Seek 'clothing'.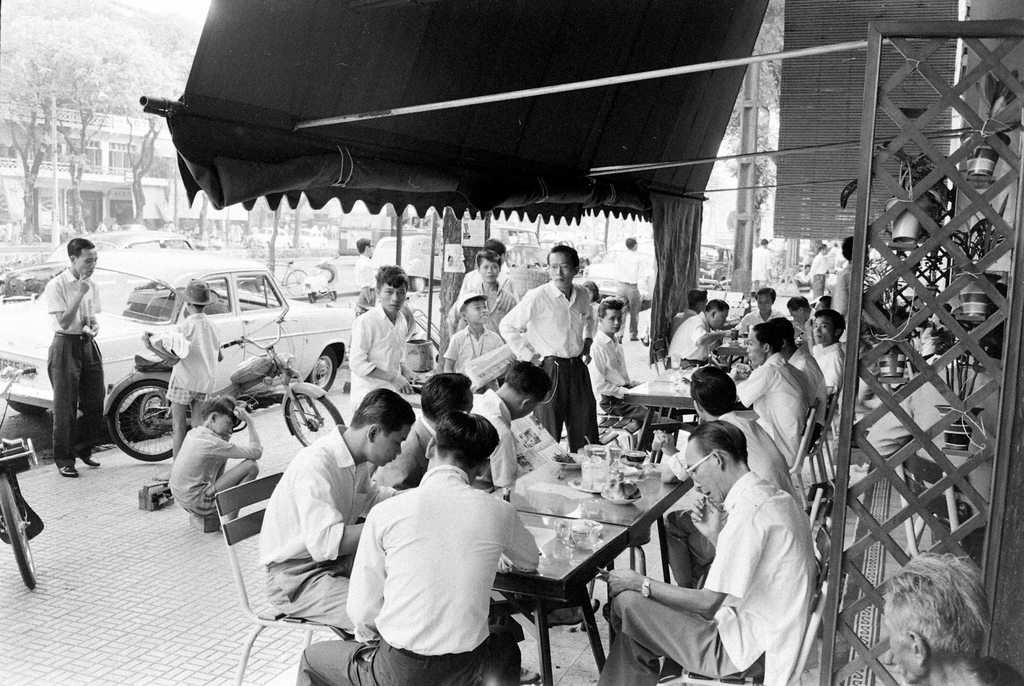
bbox(667, 408, 796, 584).
